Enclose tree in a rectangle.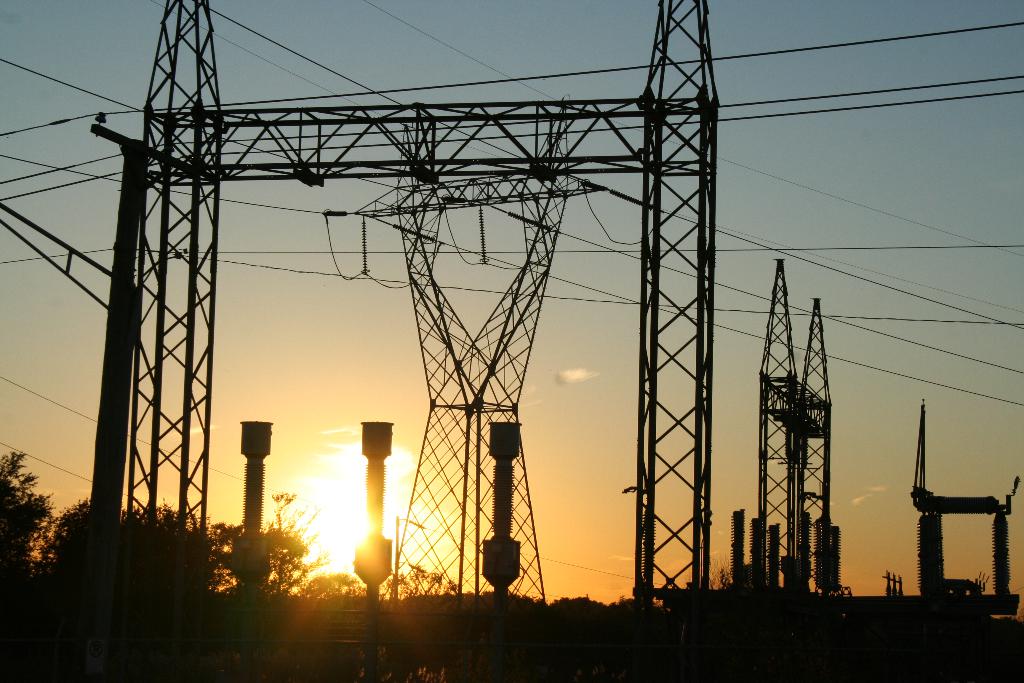
region(8, 495, 83, 580).
